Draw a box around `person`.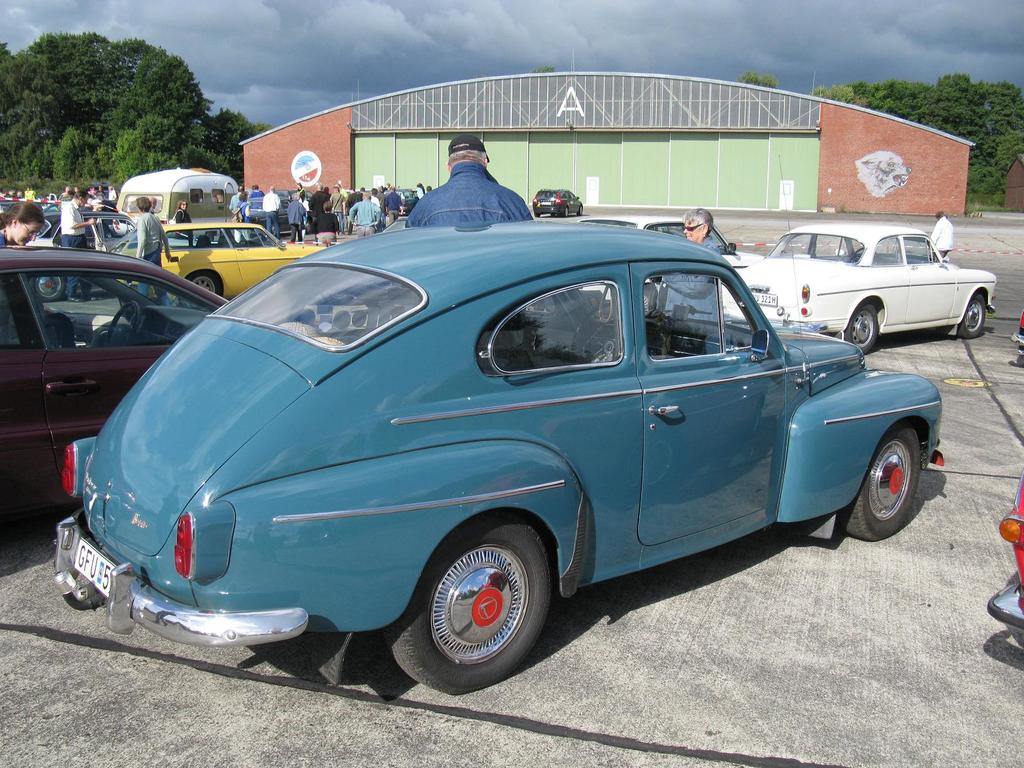
[left=0, top=196, right=47, bottom=243].
